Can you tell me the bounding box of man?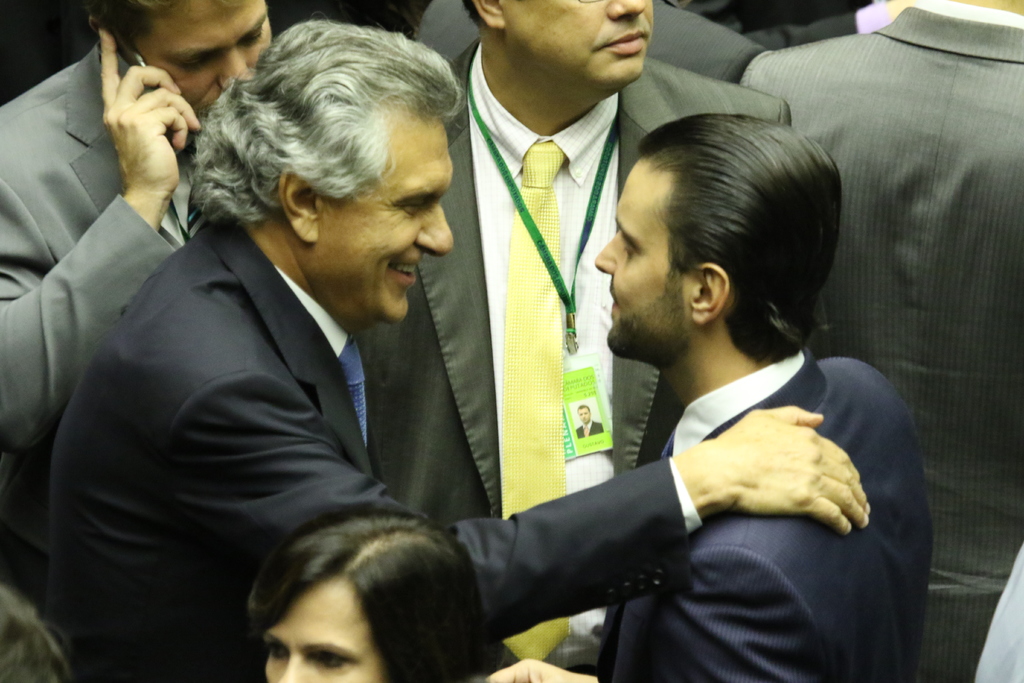
{"x1": 728, "y1": 0, "x2": 1023, "y2": 677}.
